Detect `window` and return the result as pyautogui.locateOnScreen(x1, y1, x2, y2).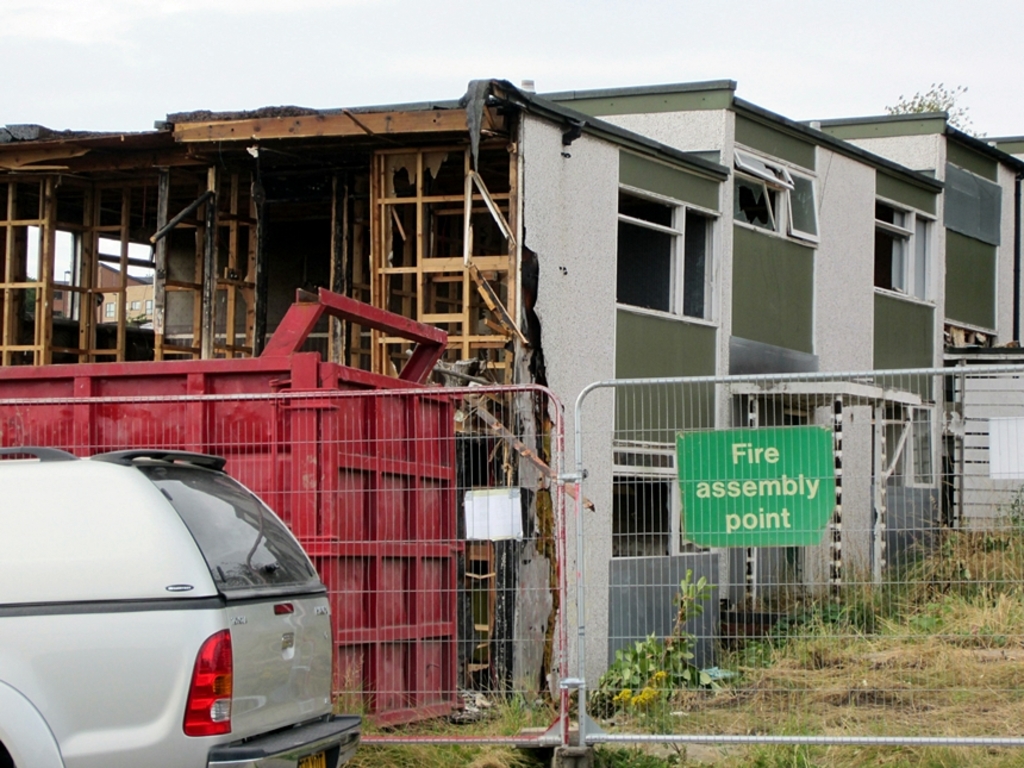
pyautogui.locateOnScreen(868, 191, 942, 305).
